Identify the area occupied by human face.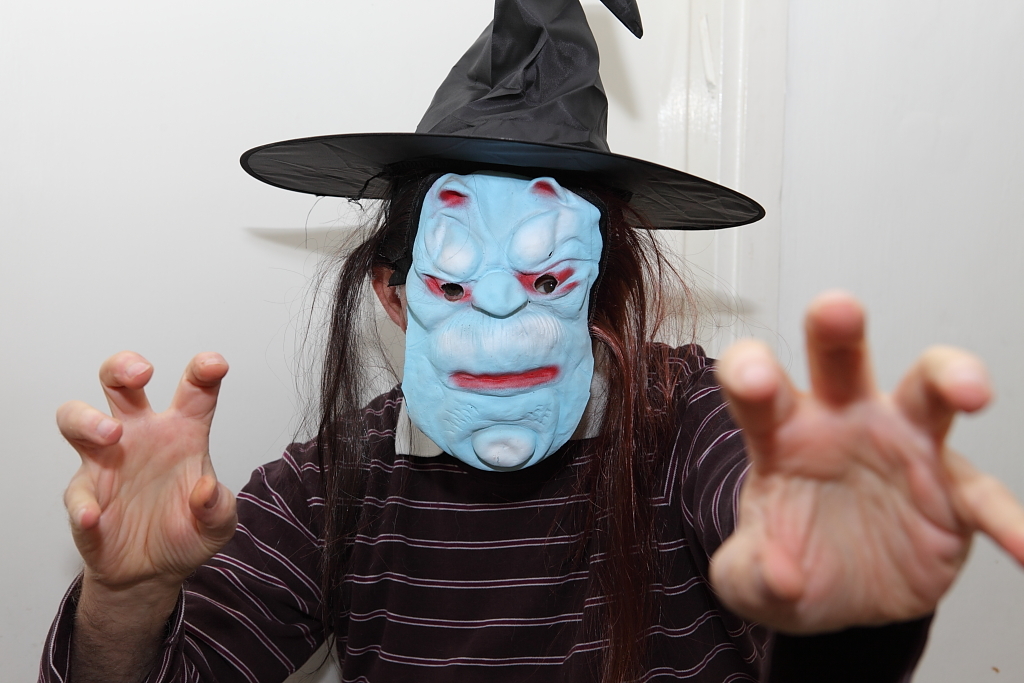
Area: [399, 174, 607, 472].
